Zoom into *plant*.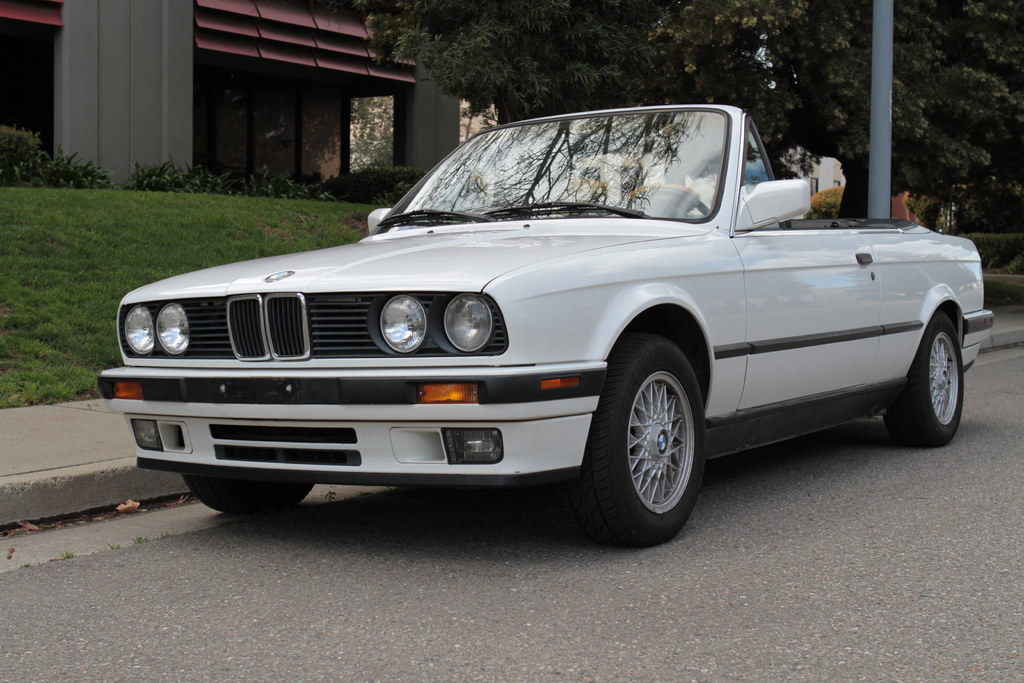
Zoom target: {"left": 900, "top": 150, "right": 1021, "bottom": 234}.
